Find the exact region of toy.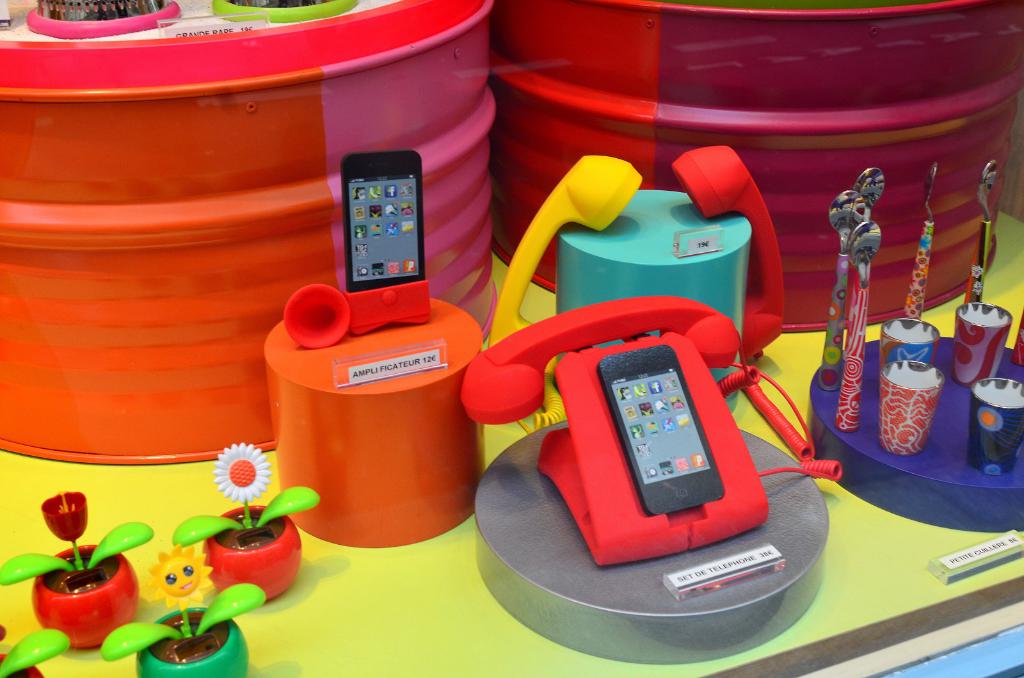
Exact region: 478/149/649/449.
